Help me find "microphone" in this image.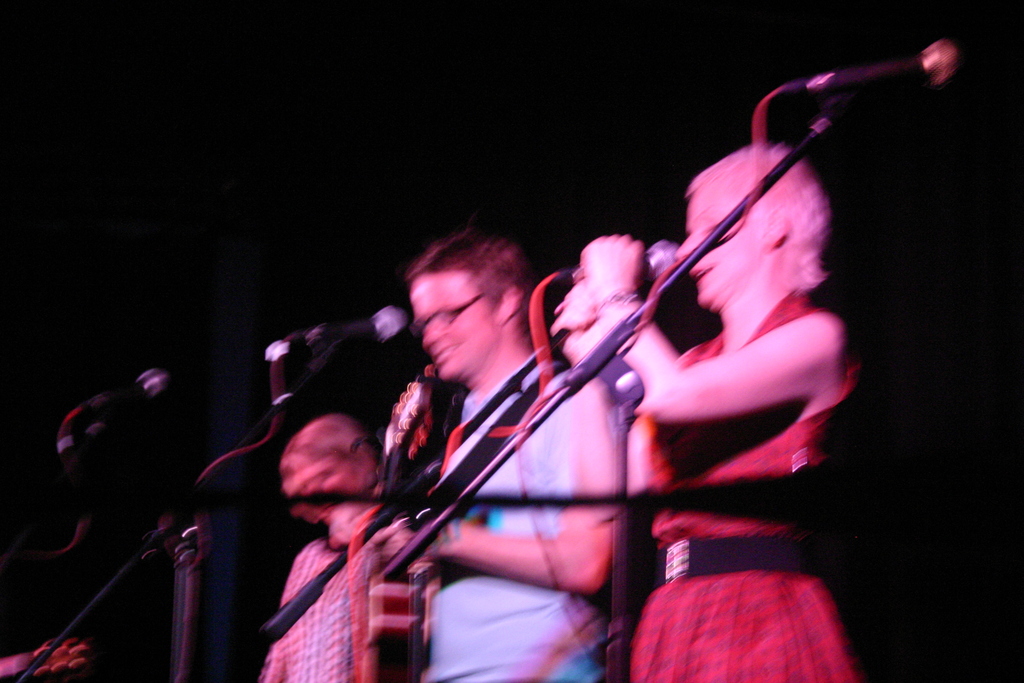
Found it: box(563, 236, 682, 282).
